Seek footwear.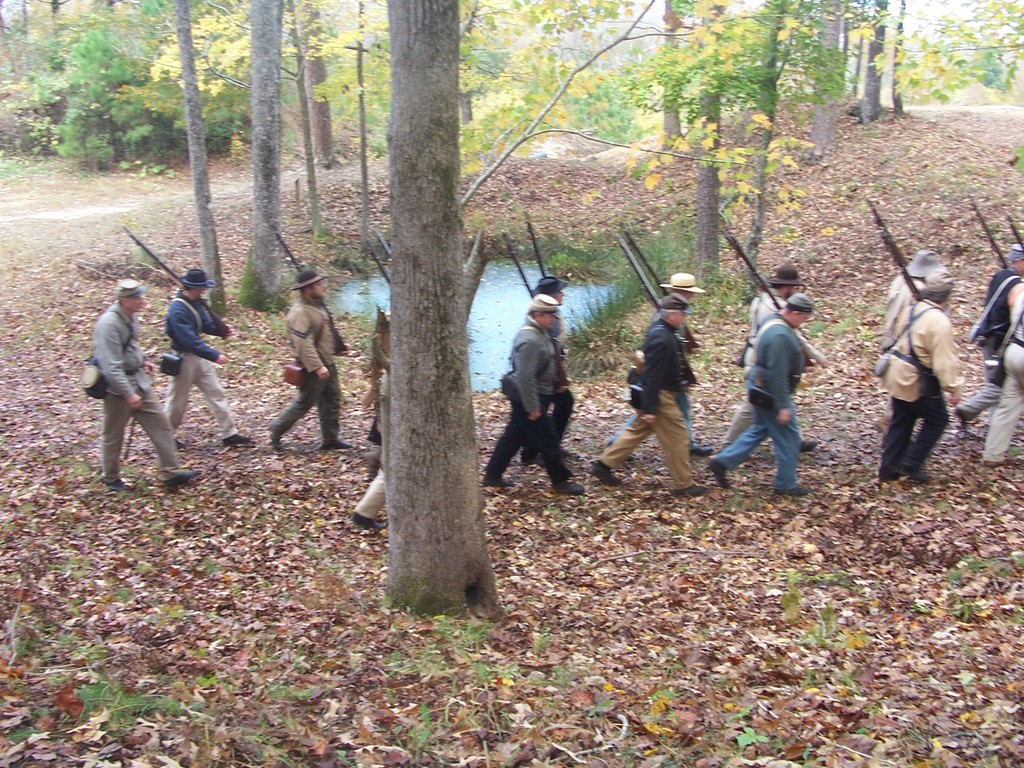
[left=271, top=431, right=283, bottom=449].
